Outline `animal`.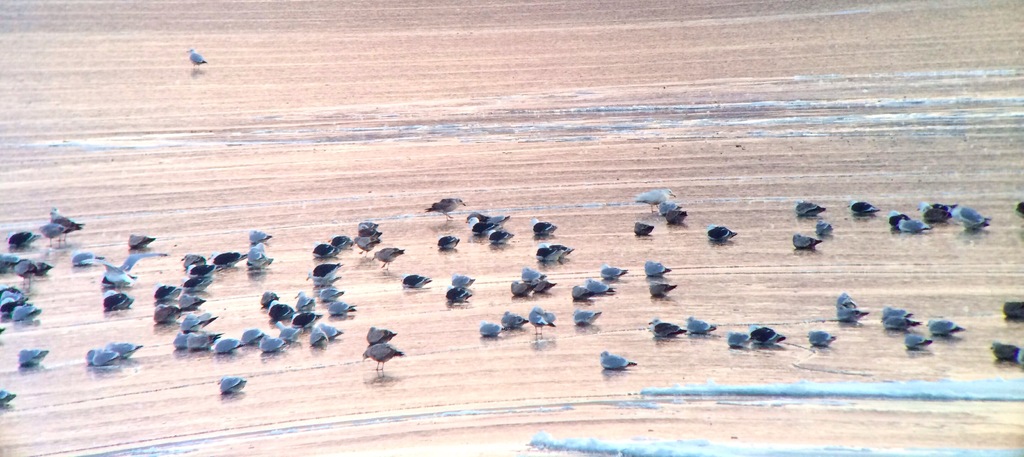
Outline: l=646, t=316, r=686, b=341.
